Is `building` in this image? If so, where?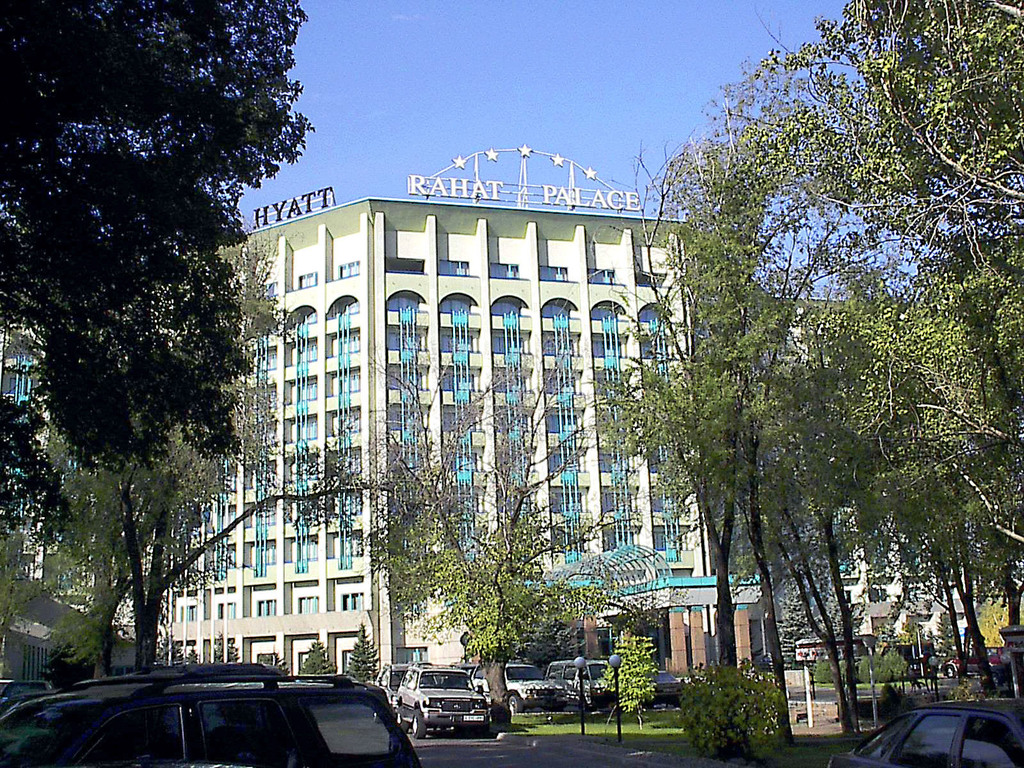
Yes, at box(0, 145, 1005, 684).
